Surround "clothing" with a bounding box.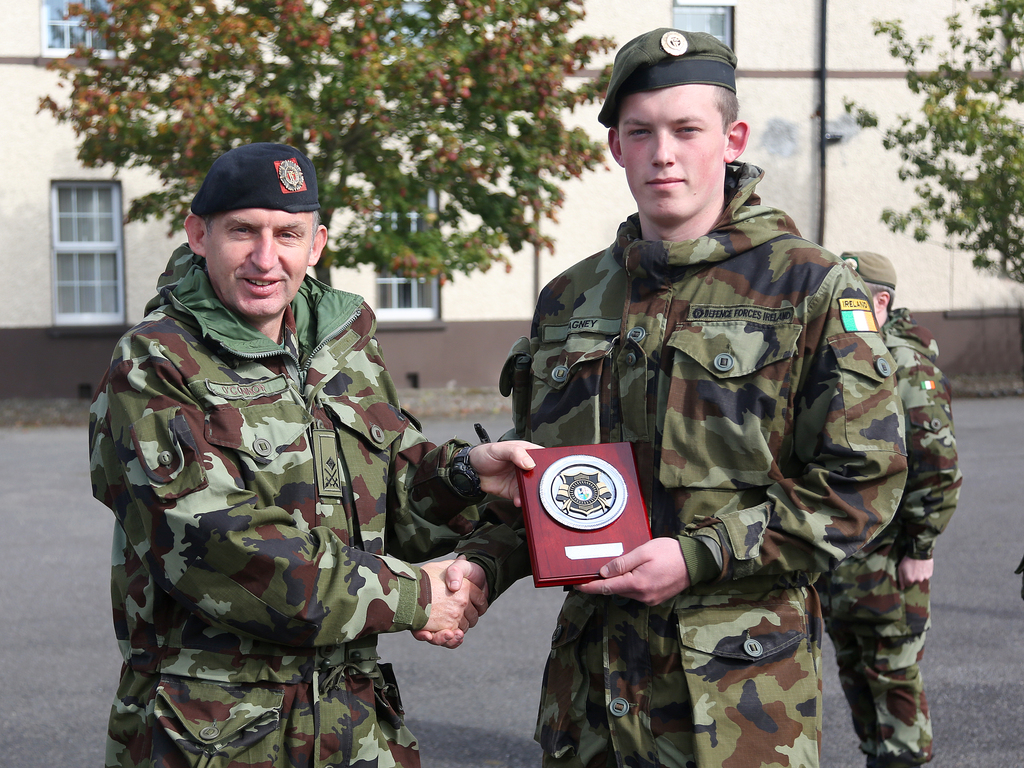
<region>72, 192, 447, 749</region>.
